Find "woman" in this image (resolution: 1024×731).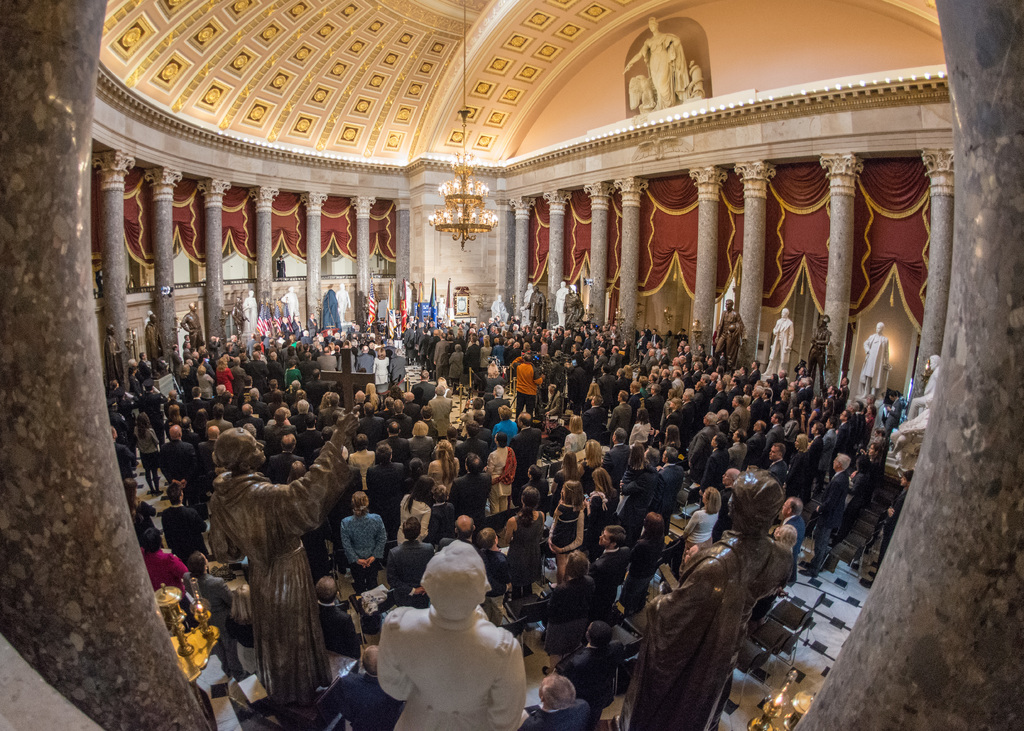
select_region(396, 476, 434, 547).
